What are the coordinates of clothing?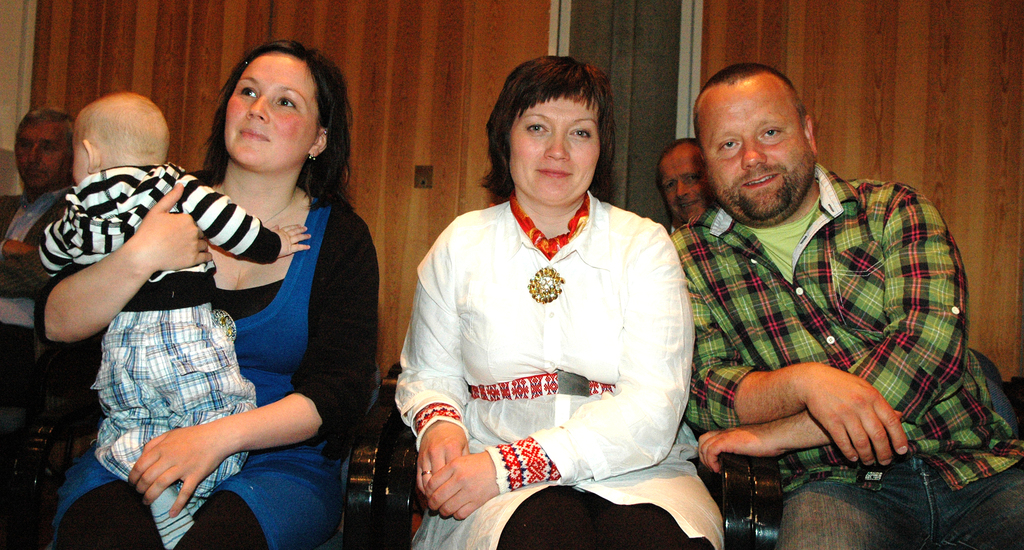
0:183:97:549.
